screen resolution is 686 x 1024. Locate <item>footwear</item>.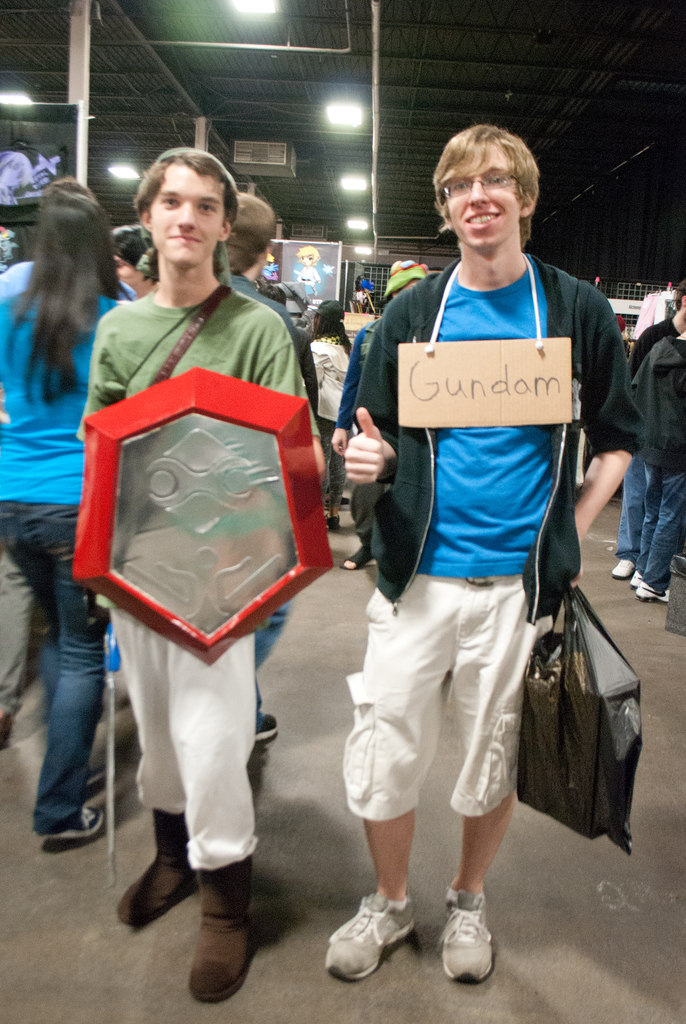
rect(443, 882, 498, 984).
